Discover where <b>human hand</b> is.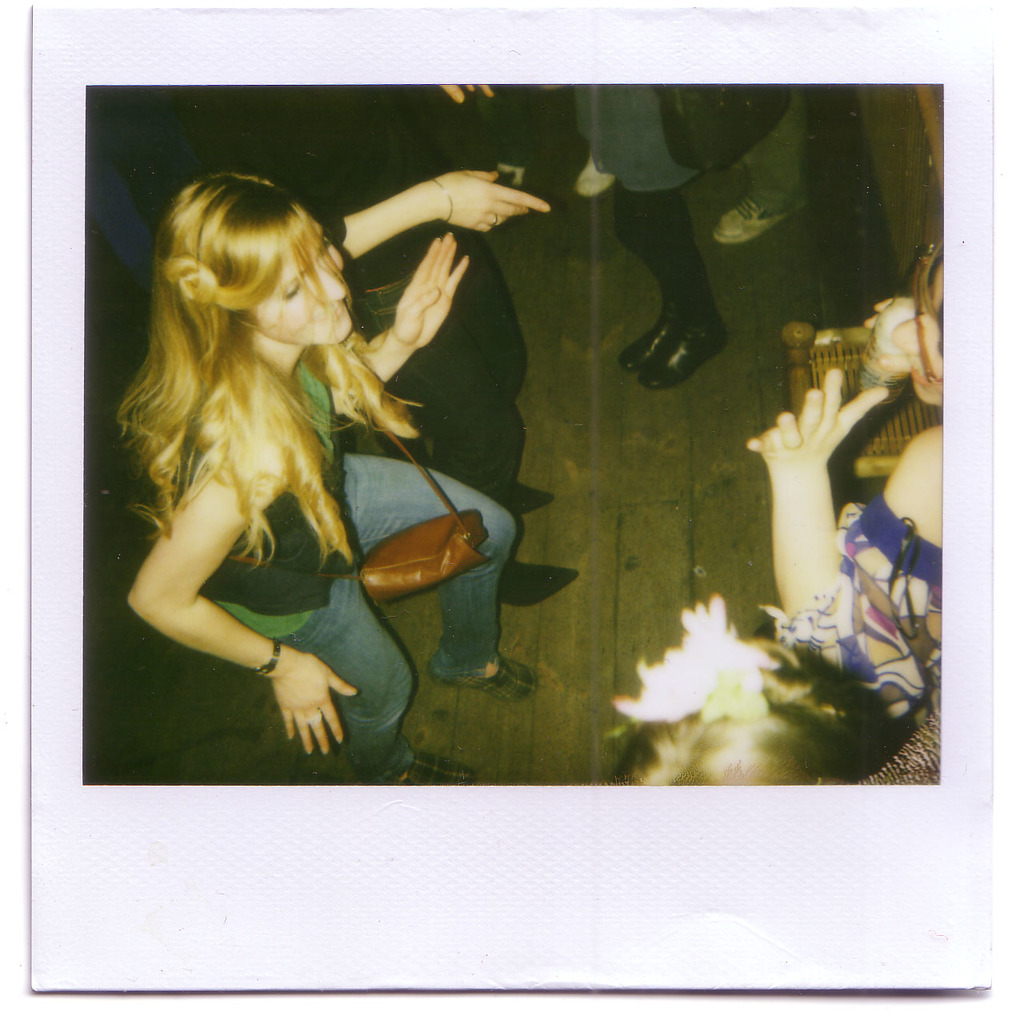
Discovered at (392,232,471,348).
